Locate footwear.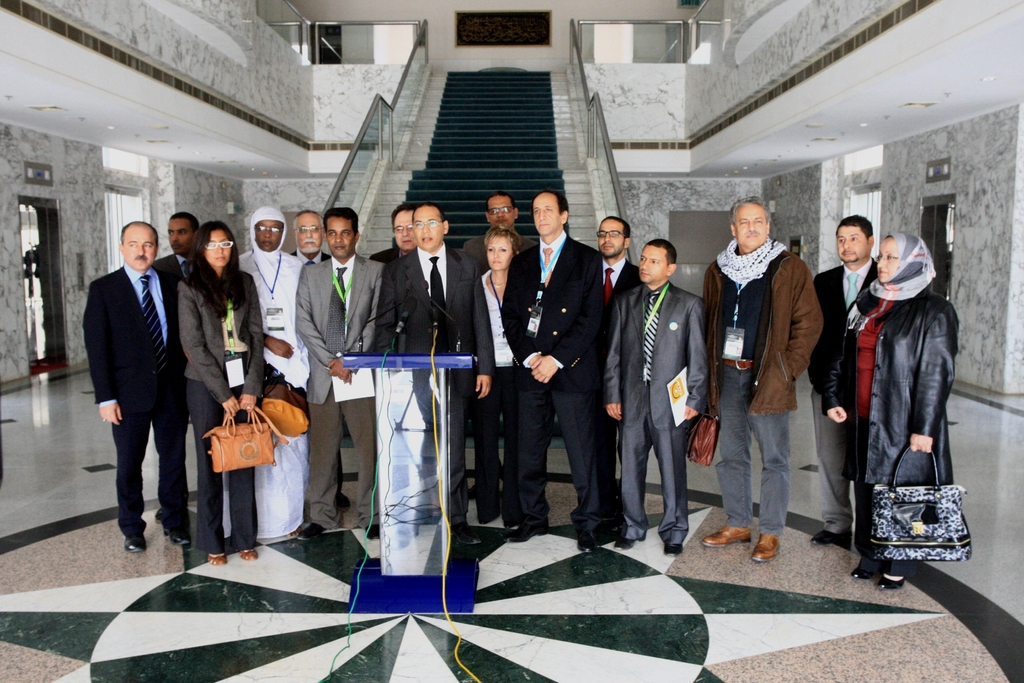
Bounding box: [left=207, top=550, right=228, bottom=567].
